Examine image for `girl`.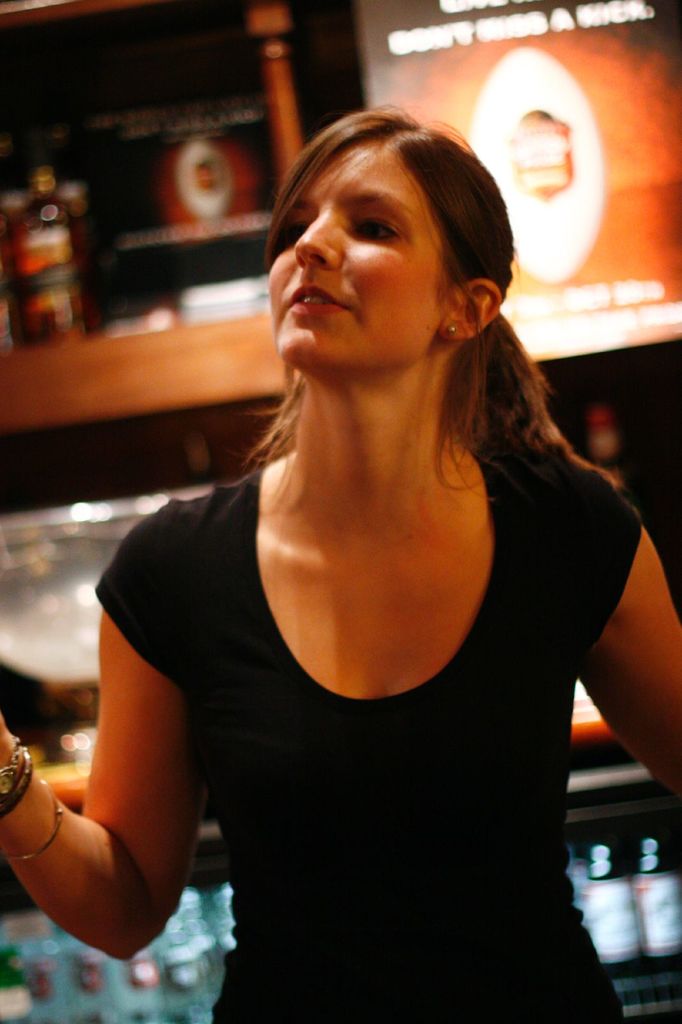
Examination result: BBox(0, 99, 681, 1023).
